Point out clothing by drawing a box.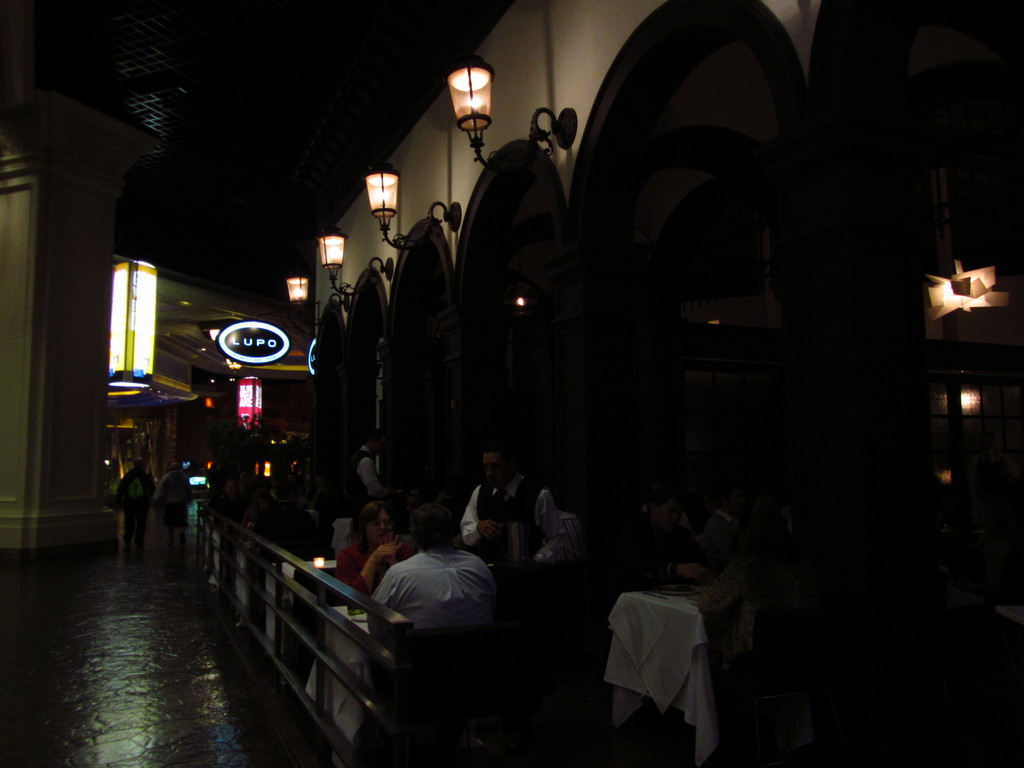
bbox(356, 536, 500, 661).
